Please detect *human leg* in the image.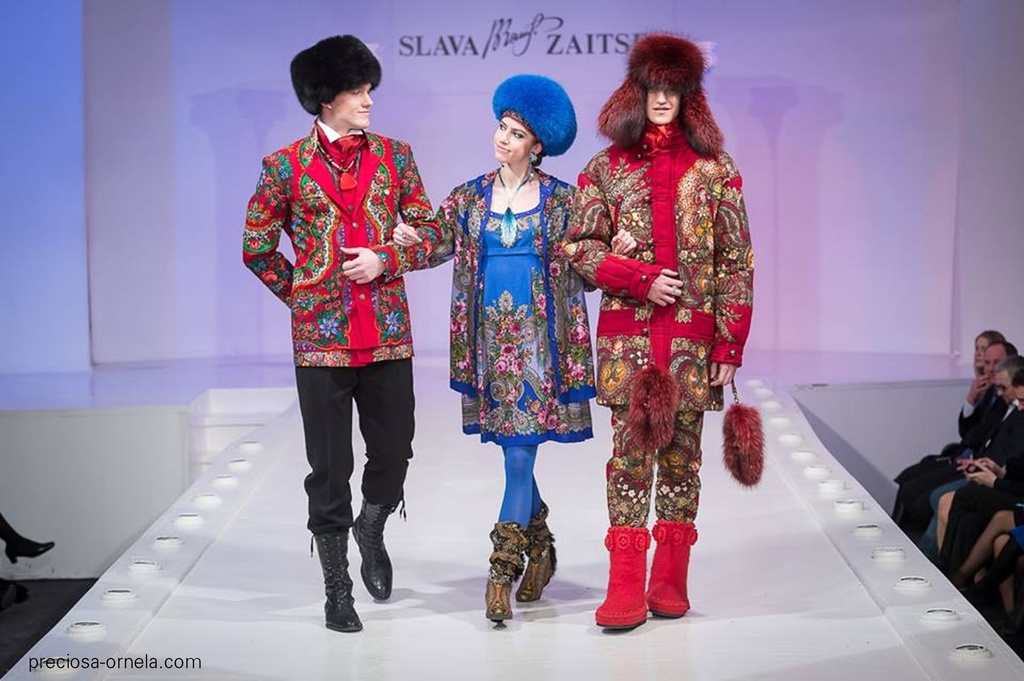
bbox=[641, 294, 699, 614].
